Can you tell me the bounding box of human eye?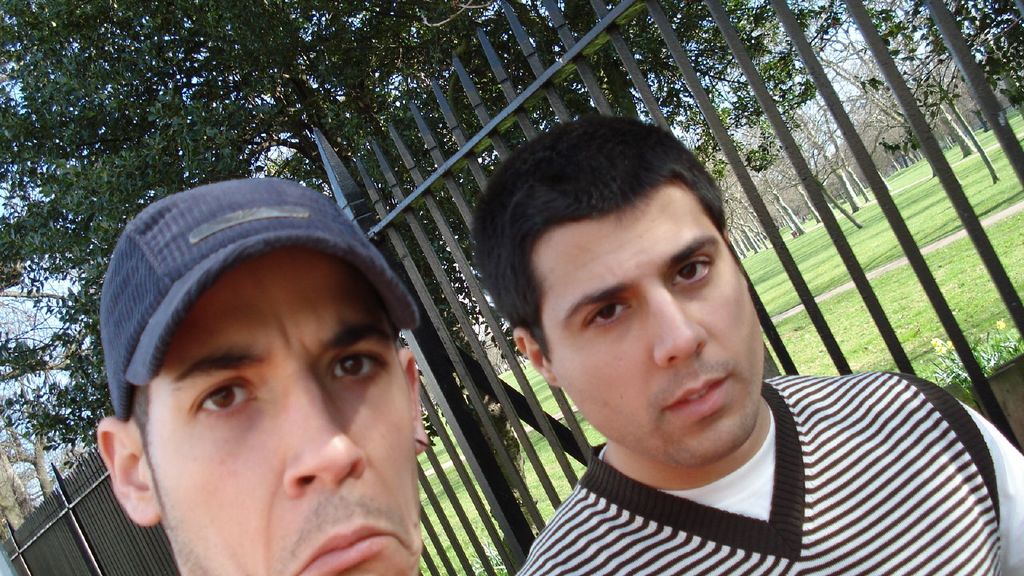
[x1=588, y1=298, x2=635, y2=330].
